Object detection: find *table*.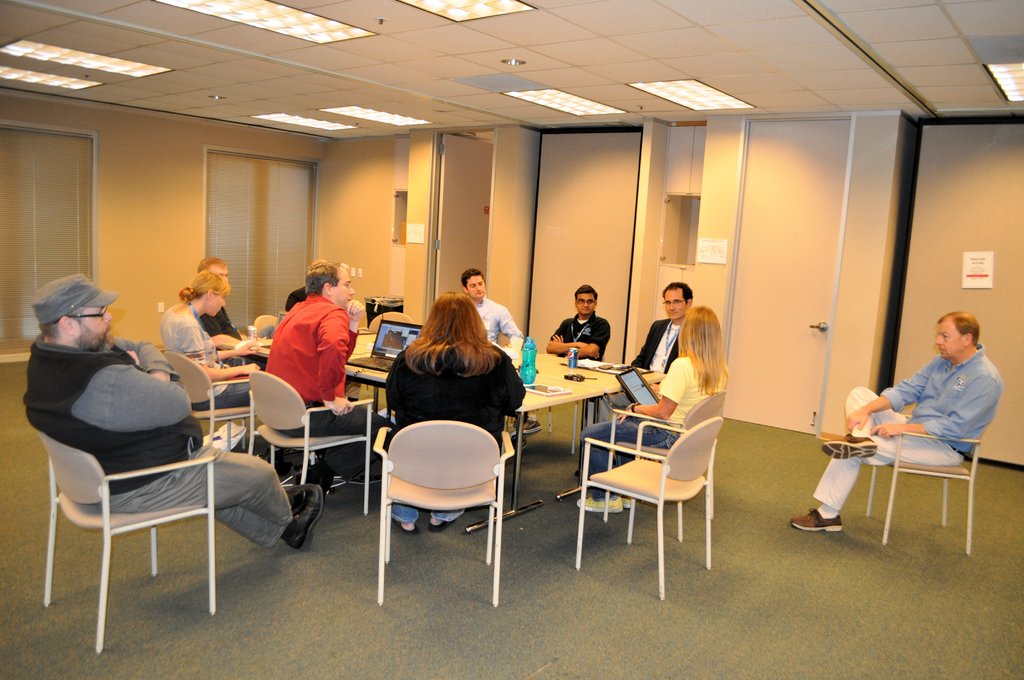
{"left": 250, "top": 330, "right": 667, "bottom": 534}.
